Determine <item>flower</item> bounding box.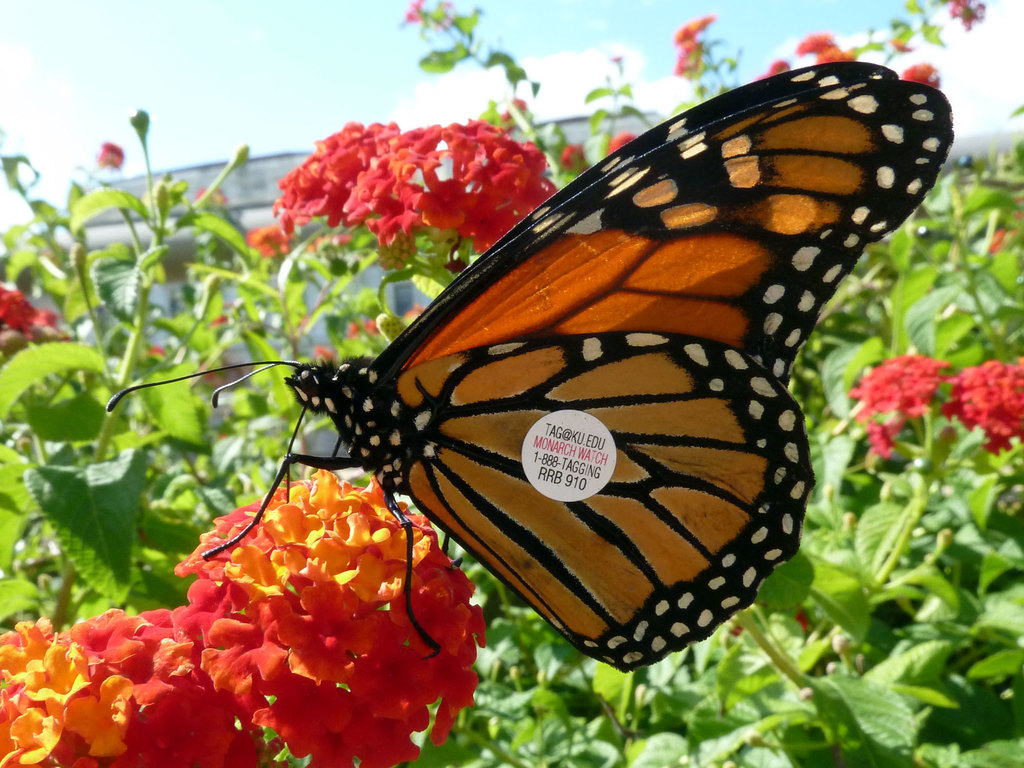
Determined: crop(813, 48, 851, 68).
